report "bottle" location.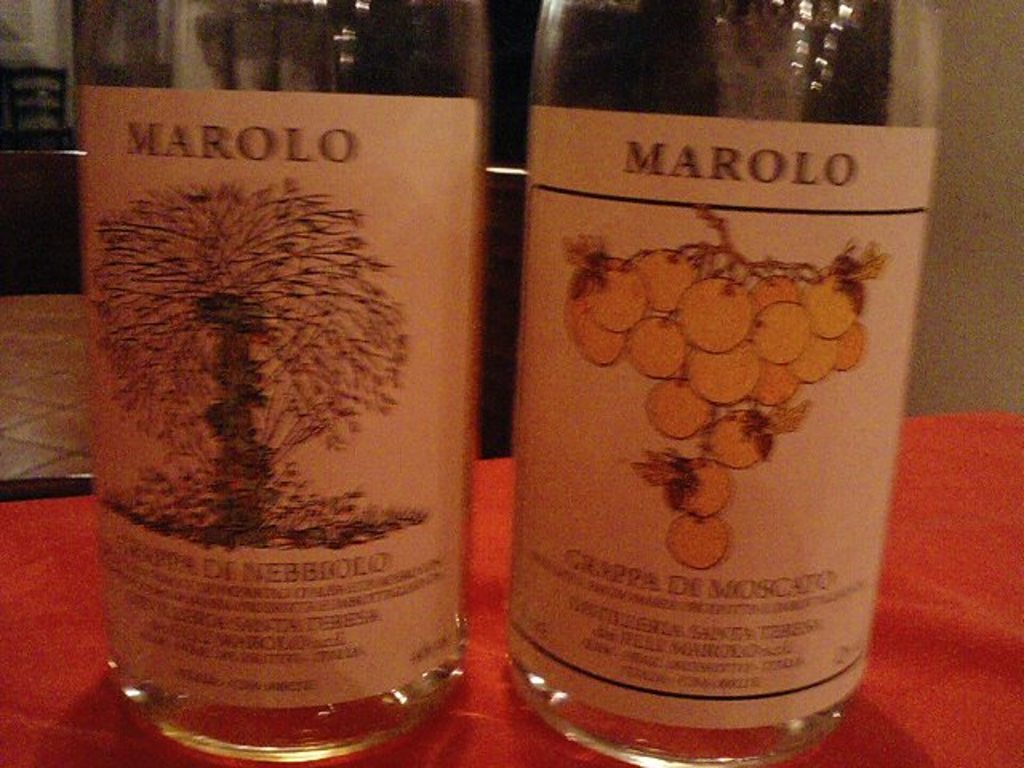
Report: 509, 0, 946, 766.
